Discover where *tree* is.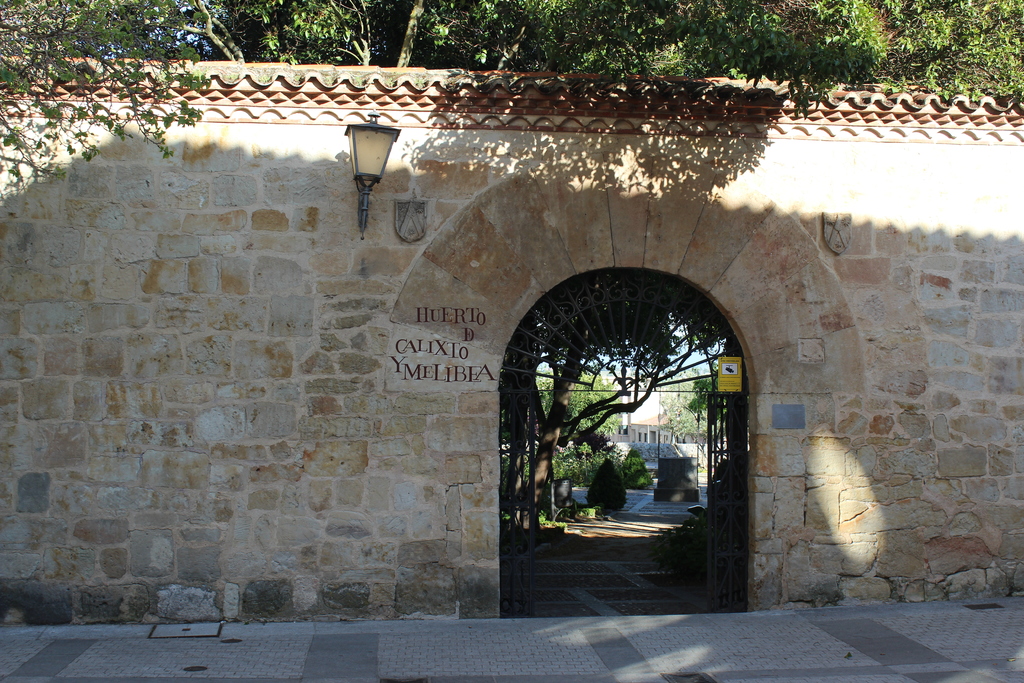
Discovered at Rect(534, 367, 624, 452).
